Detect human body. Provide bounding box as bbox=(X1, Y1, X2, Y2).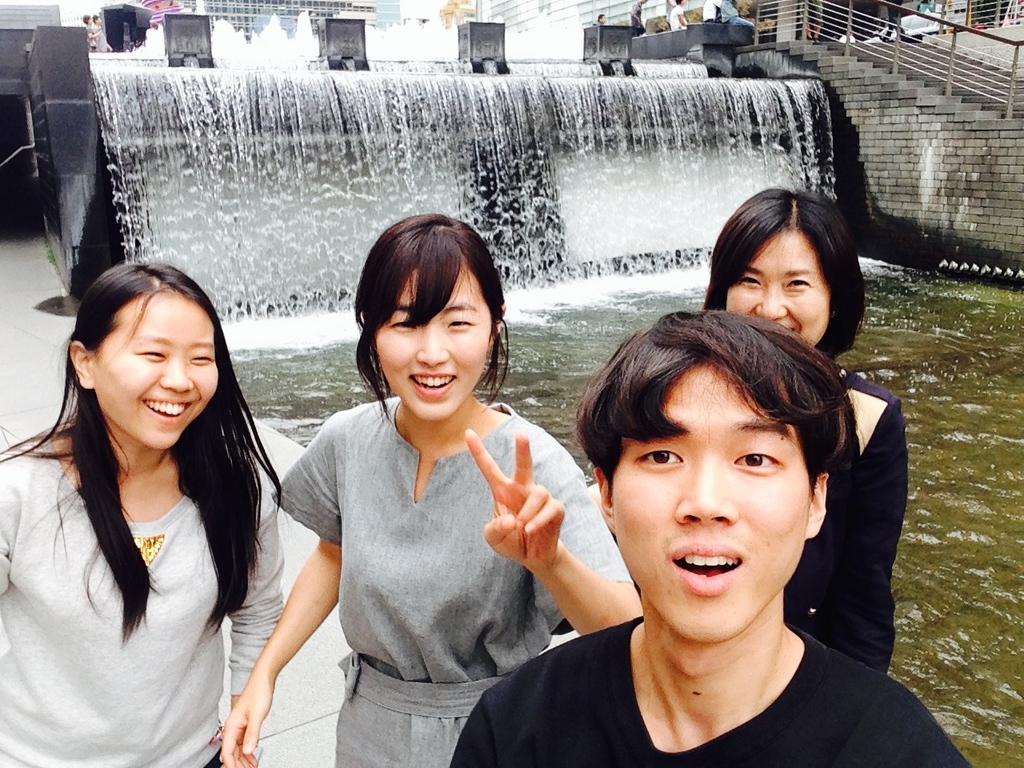
bbox=(12, 257, 305, 767).
